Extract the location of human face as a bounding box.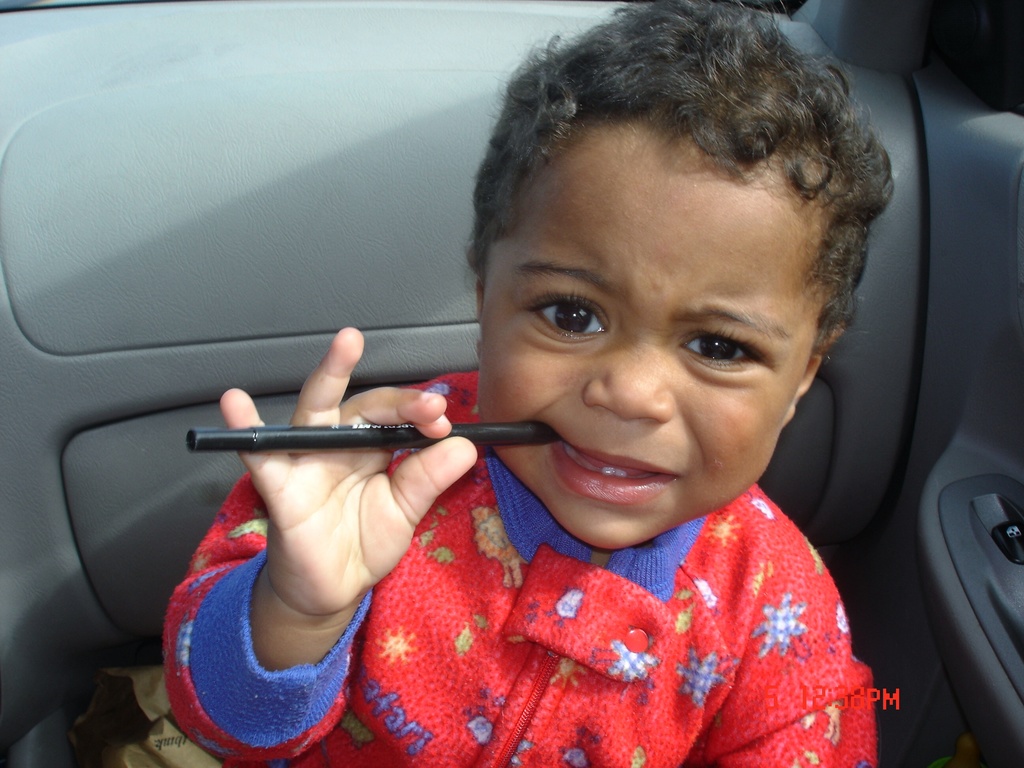
460 117 827 555.
